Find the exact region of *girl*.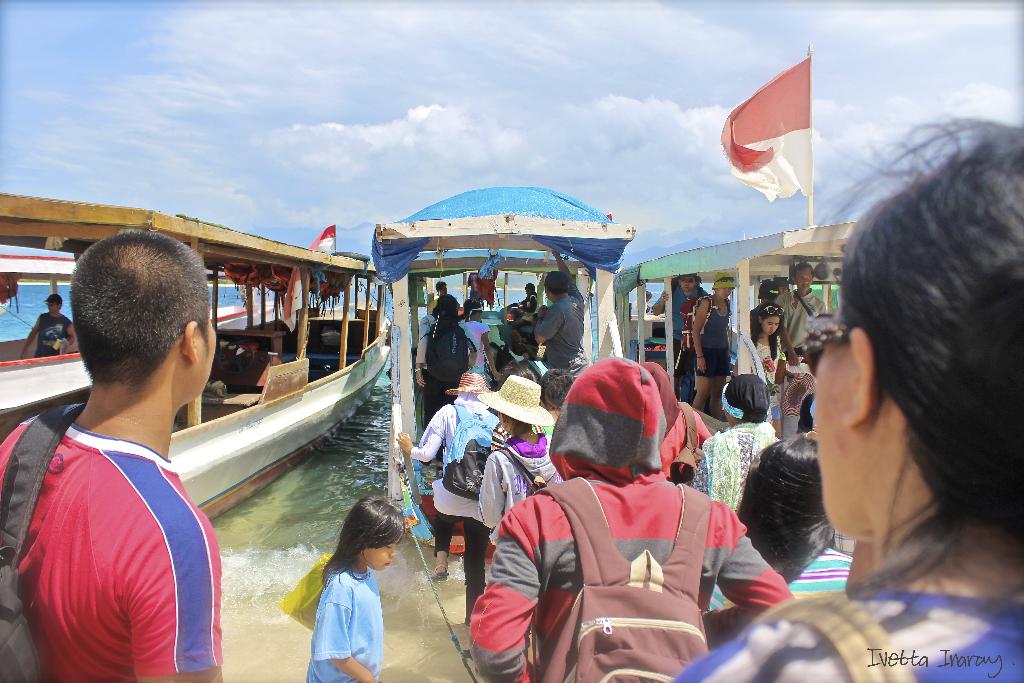
Exact region: {"left": 677, "top": 115, "right": 1023, "bottom": 682}.
